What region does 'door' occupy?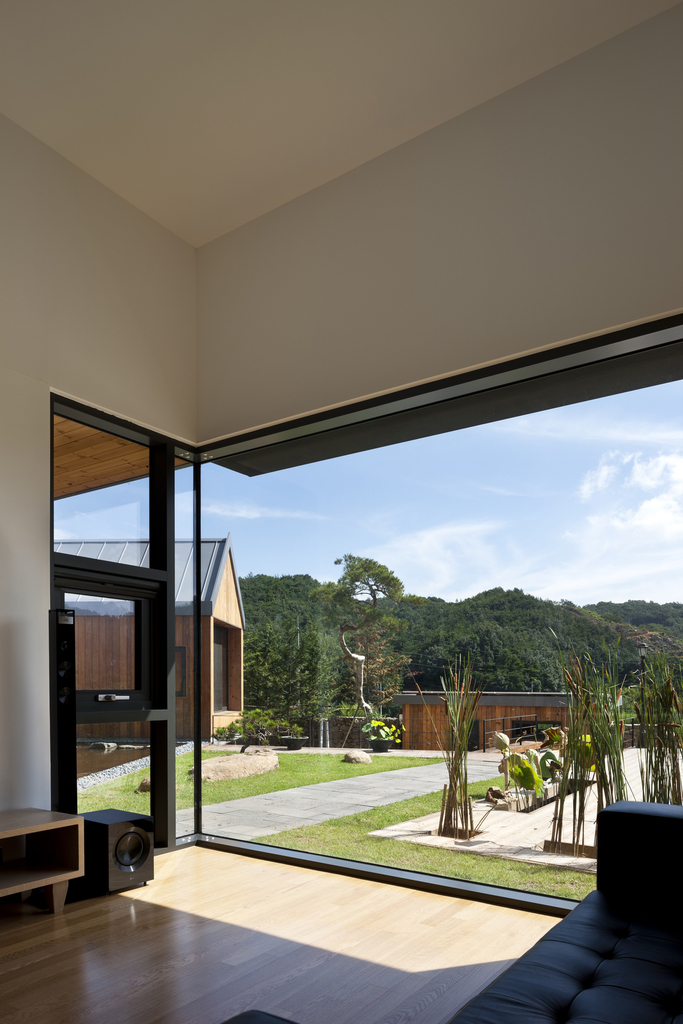
pyautogui.locateOnScreen(48, 435, 197, 861).
